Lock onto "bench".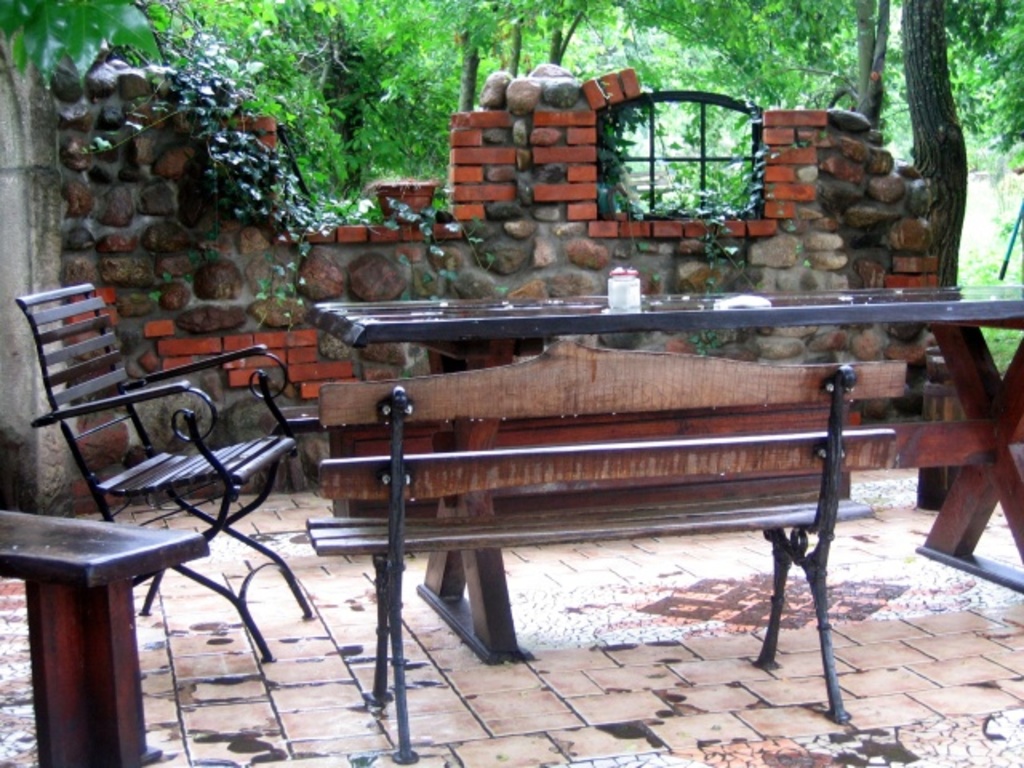
Locked: pyautogui.locateOnScreen(309, 274, 1022, 661).
